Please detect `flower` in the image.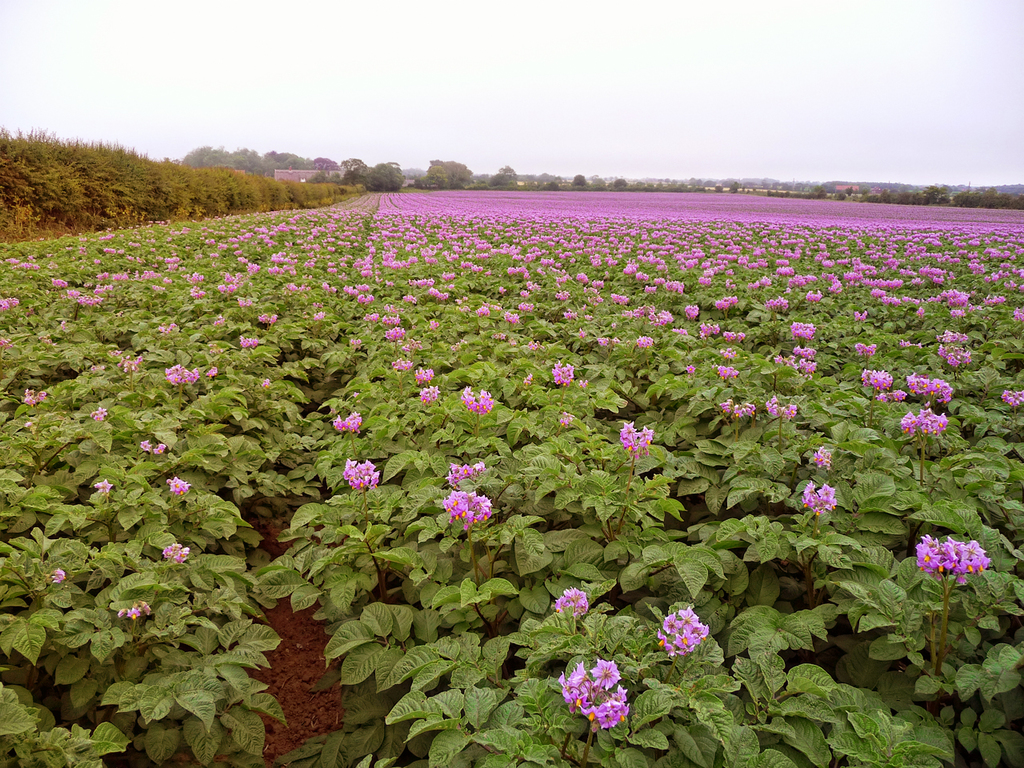
pyautogui.locateOnScreen(814, 444, 834, 470).
